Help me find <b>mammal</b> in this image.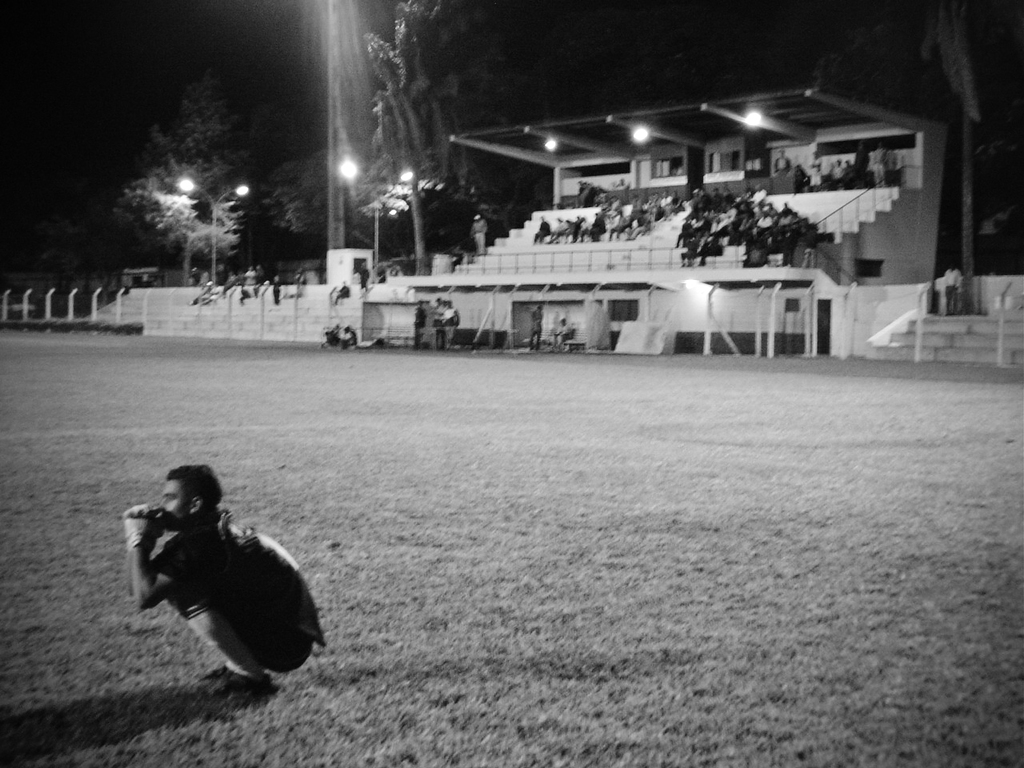
Found it: crop(192, 263, 270, 309).
